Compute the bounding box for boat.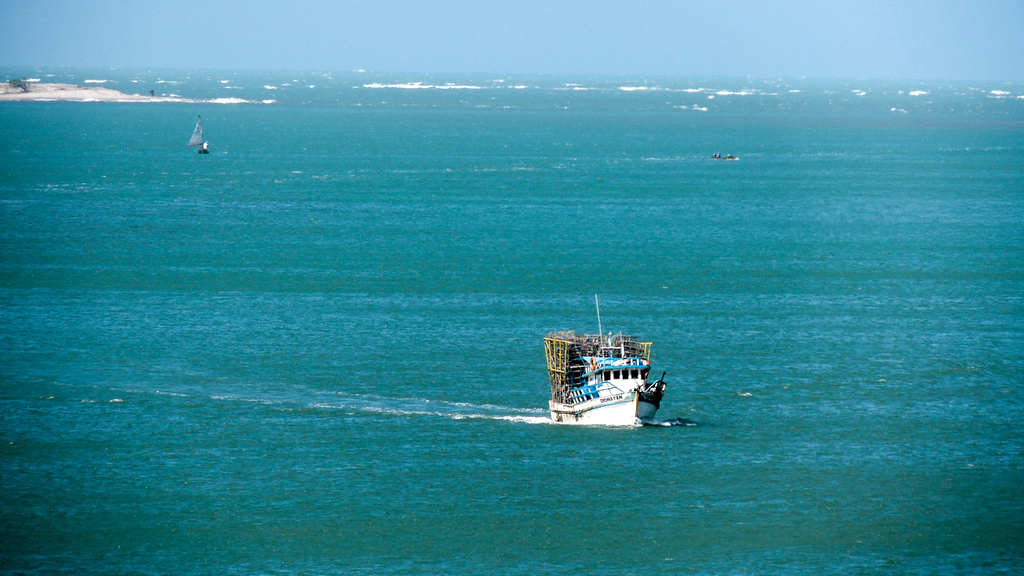
[535, 312, 682, 424].
